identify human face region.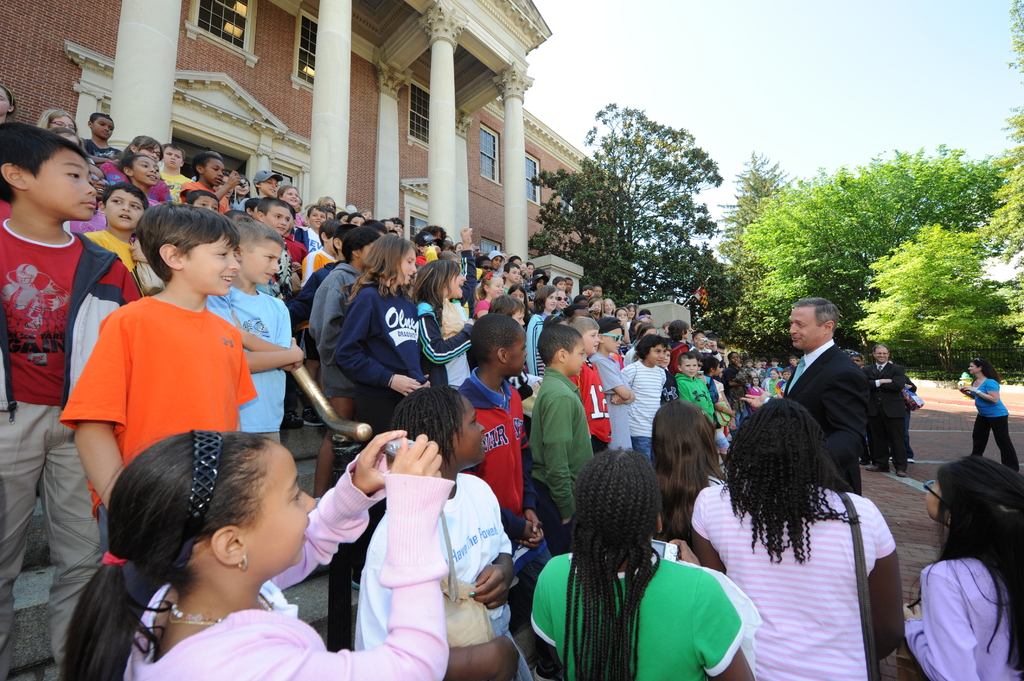
Region: rect(236, 180, 249, 197).
